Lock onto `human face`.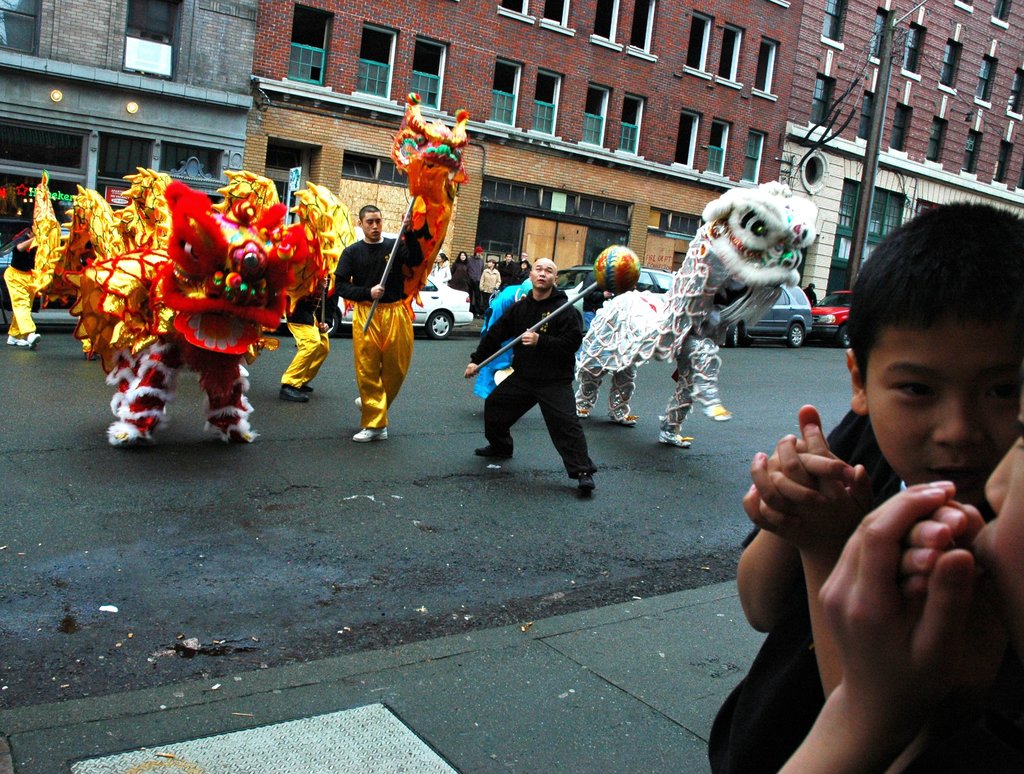
Locked: bbox=[364, 212, 378, 248].
